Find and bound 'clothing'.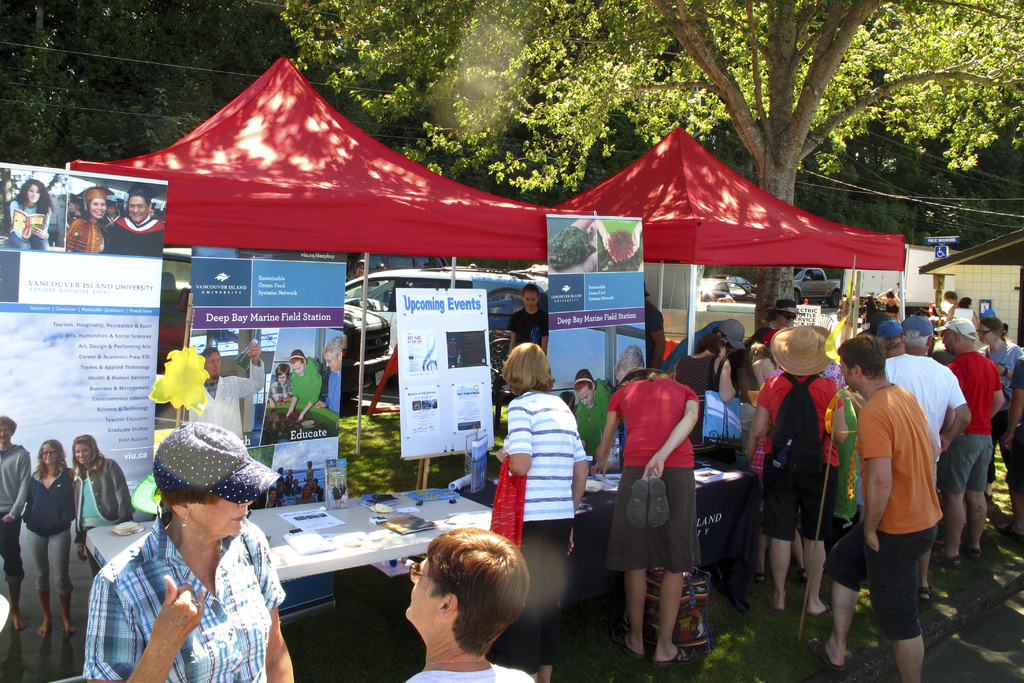
Bound: <box>200,368,264,447</box>.
